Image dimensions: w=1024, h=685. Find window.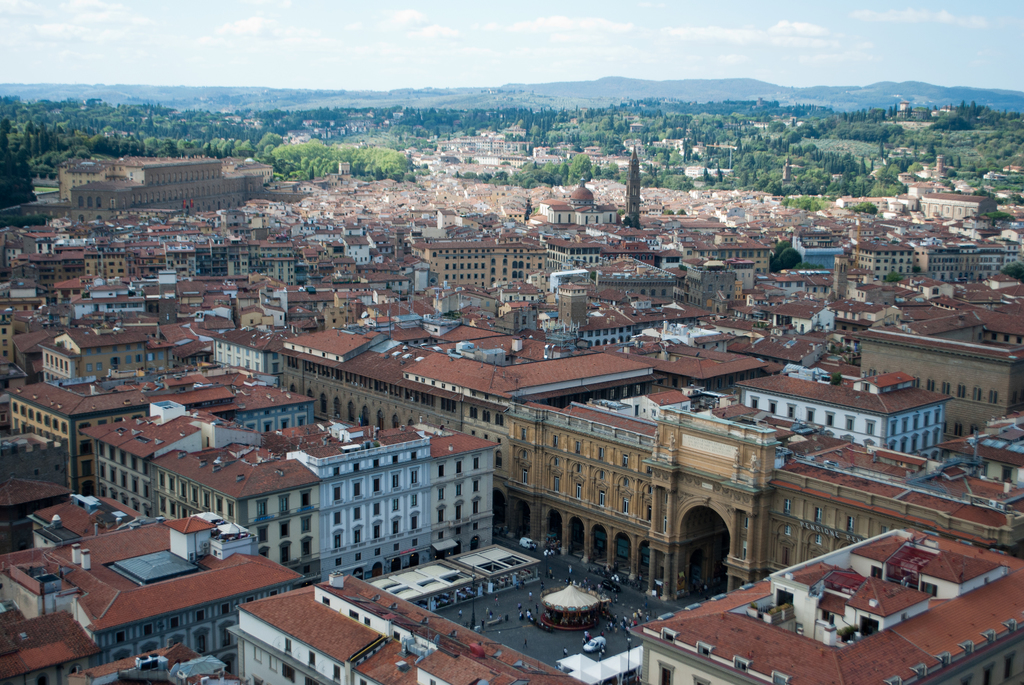
456 463 461 472.
